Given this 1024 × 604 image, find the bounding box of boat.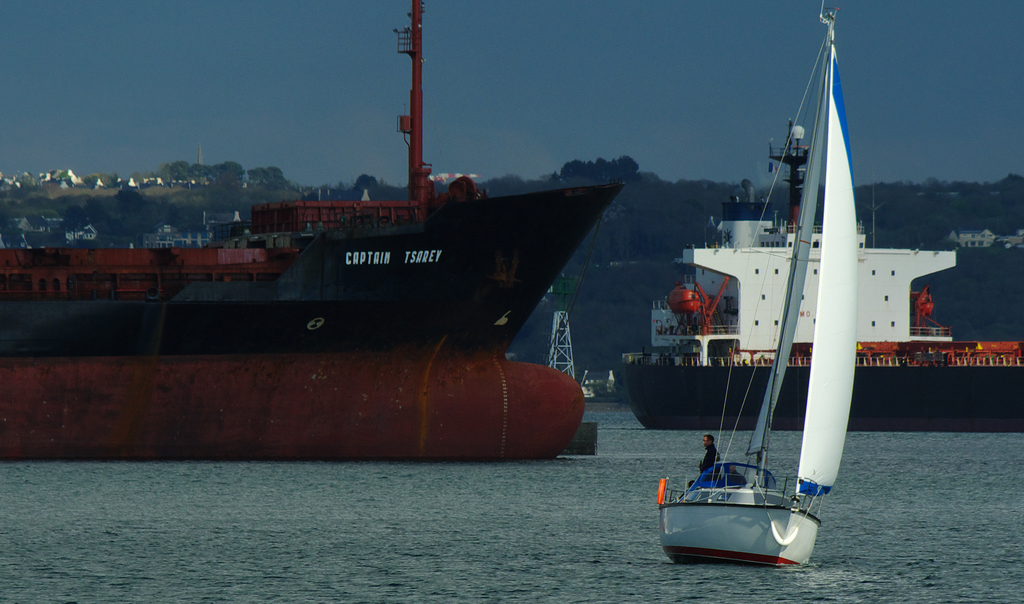
select_region(0, 0, 630, 464).
